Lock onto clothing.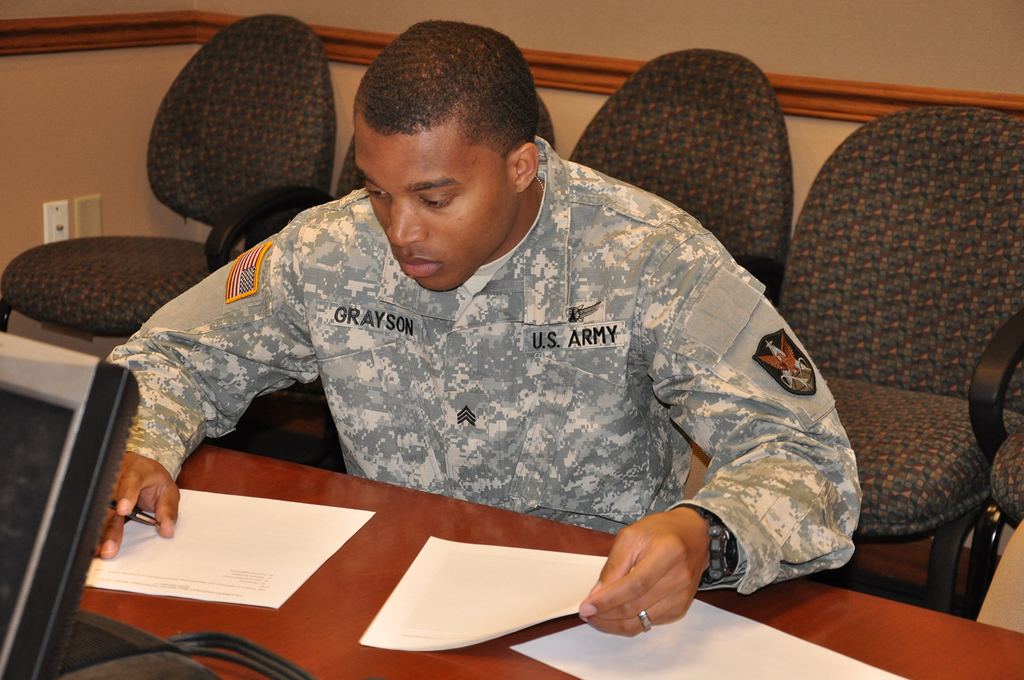
Locked: 102:130:872:607.
